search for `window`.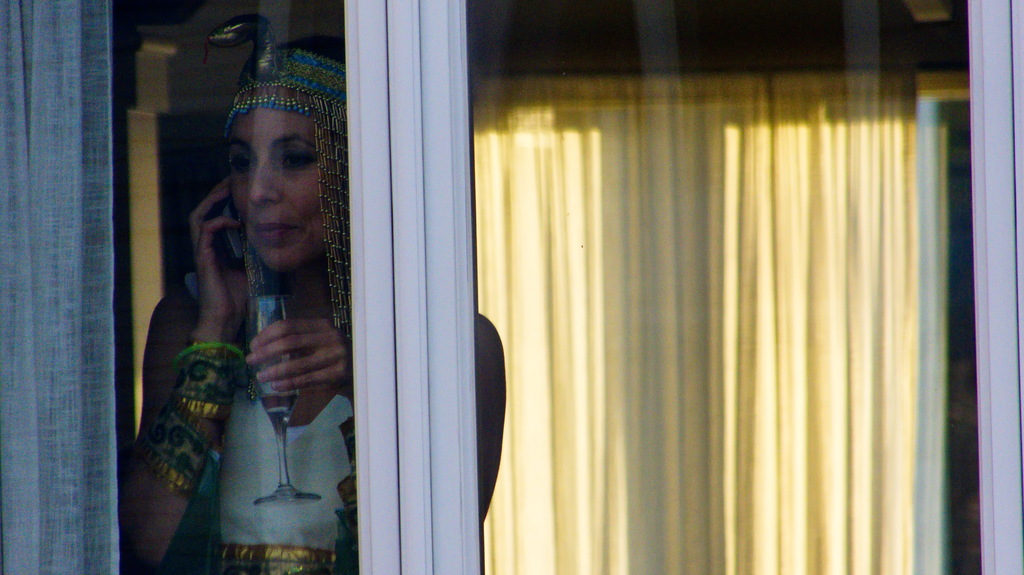
Found at 0 0 1023 574.
